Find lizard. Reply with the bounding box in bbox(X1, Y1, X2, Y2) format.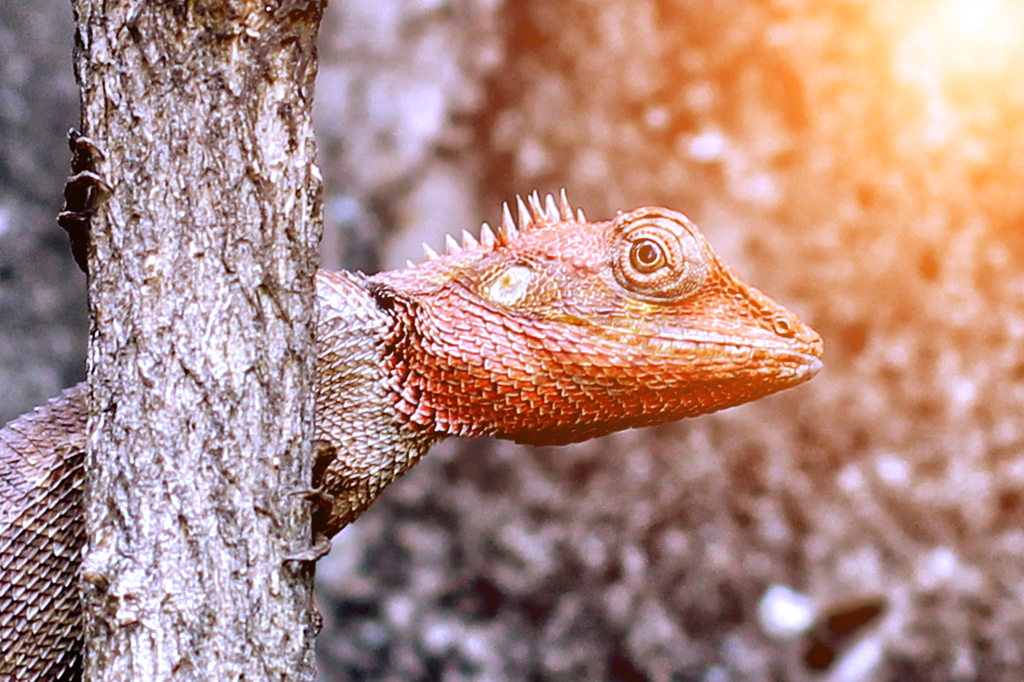
bbox(1, 182, 824, 681).
